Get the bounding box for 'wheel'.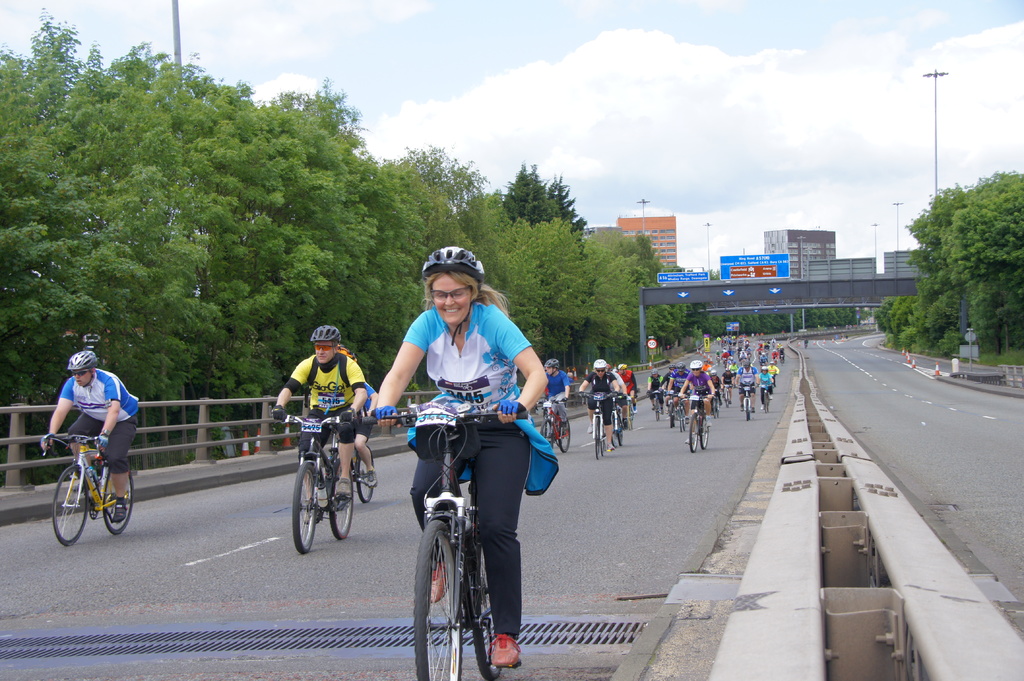
select_region(292, 460, 318, 556).
